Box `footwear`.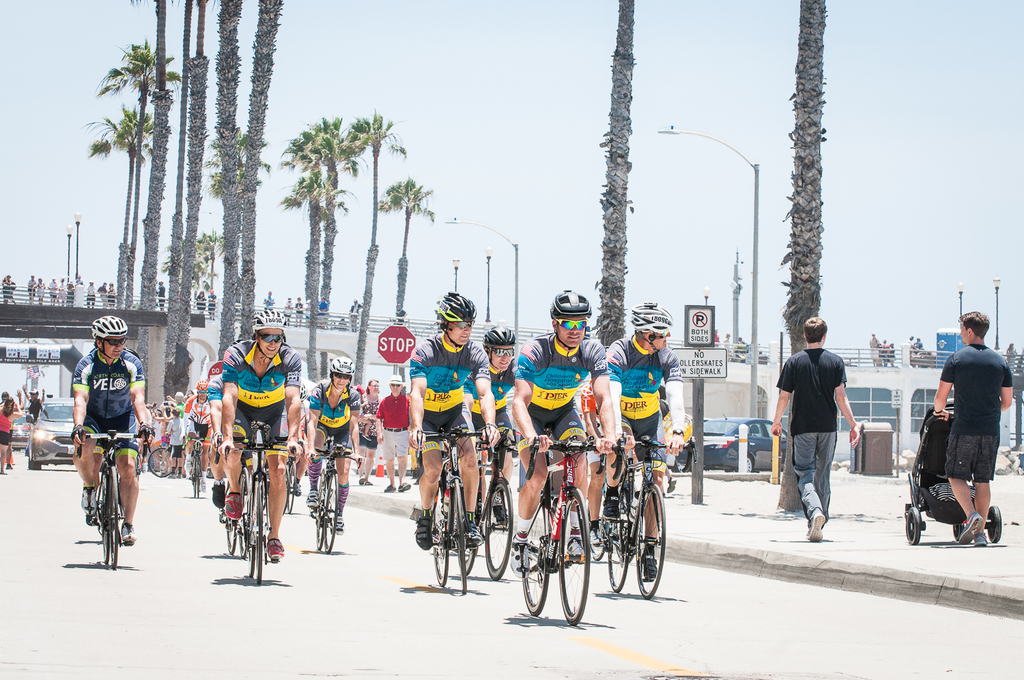
{"left": 958, "top": 513, "right": 981, "bottom": 546}.
